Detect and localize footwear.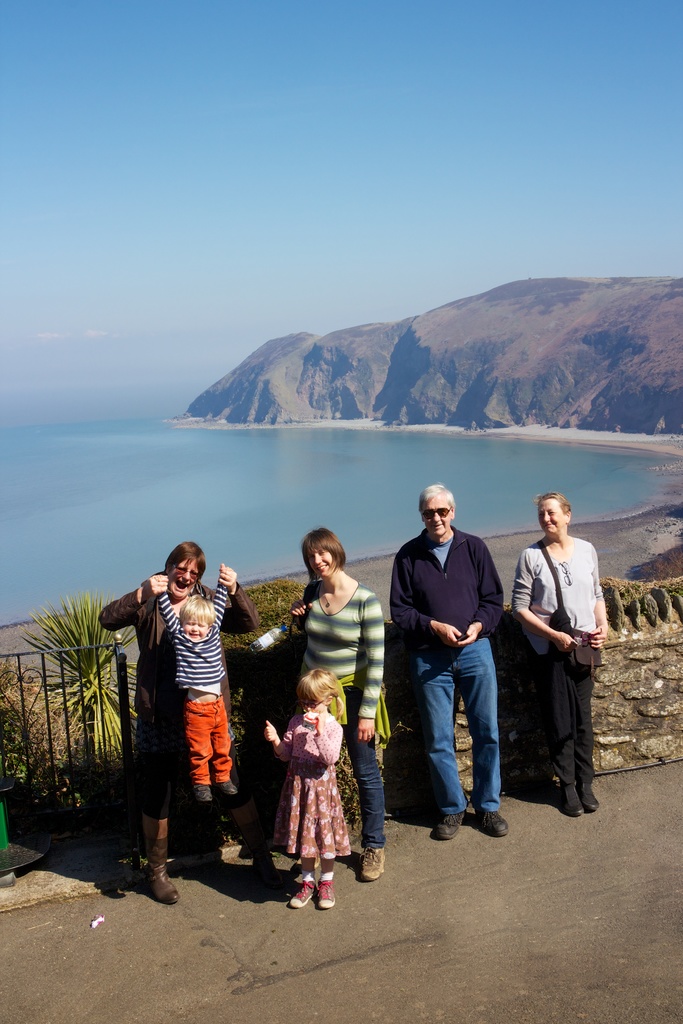
Localized at (470,806,511,839).
